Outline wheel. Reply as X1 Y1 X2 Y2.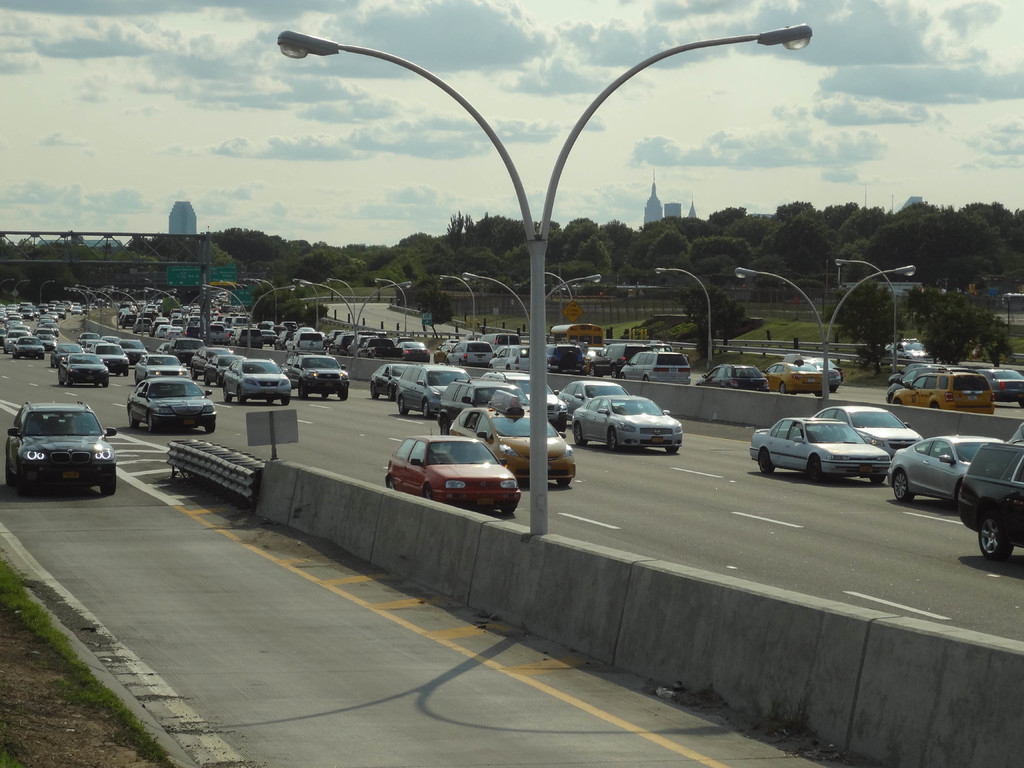
420 399 429 415.
